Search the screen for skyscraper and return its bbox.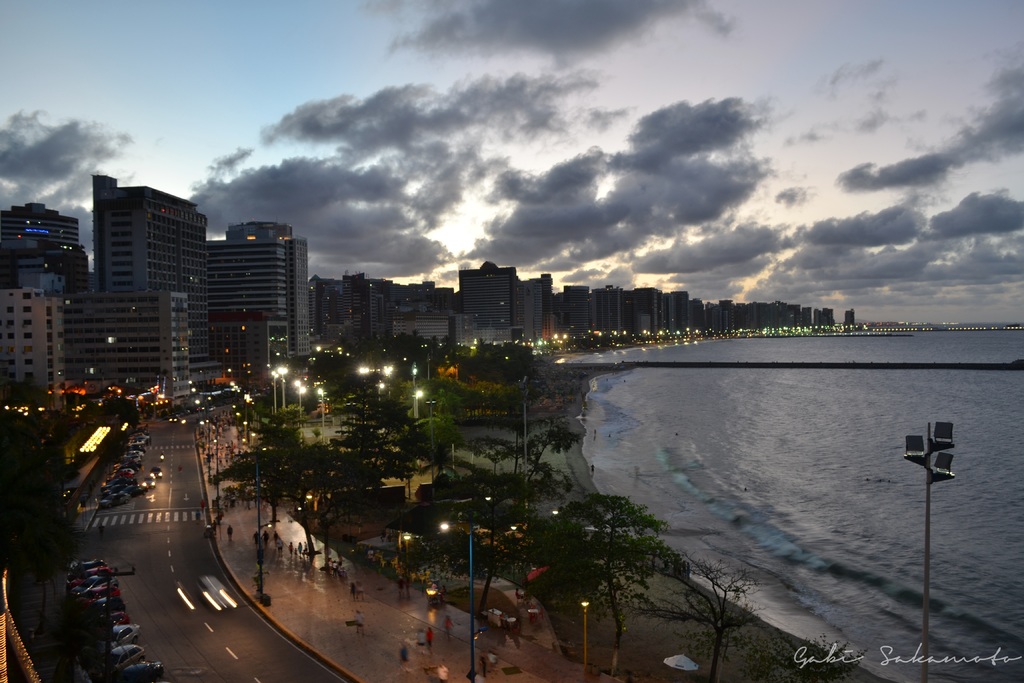
Found: box(309, 266, 458, 367).
